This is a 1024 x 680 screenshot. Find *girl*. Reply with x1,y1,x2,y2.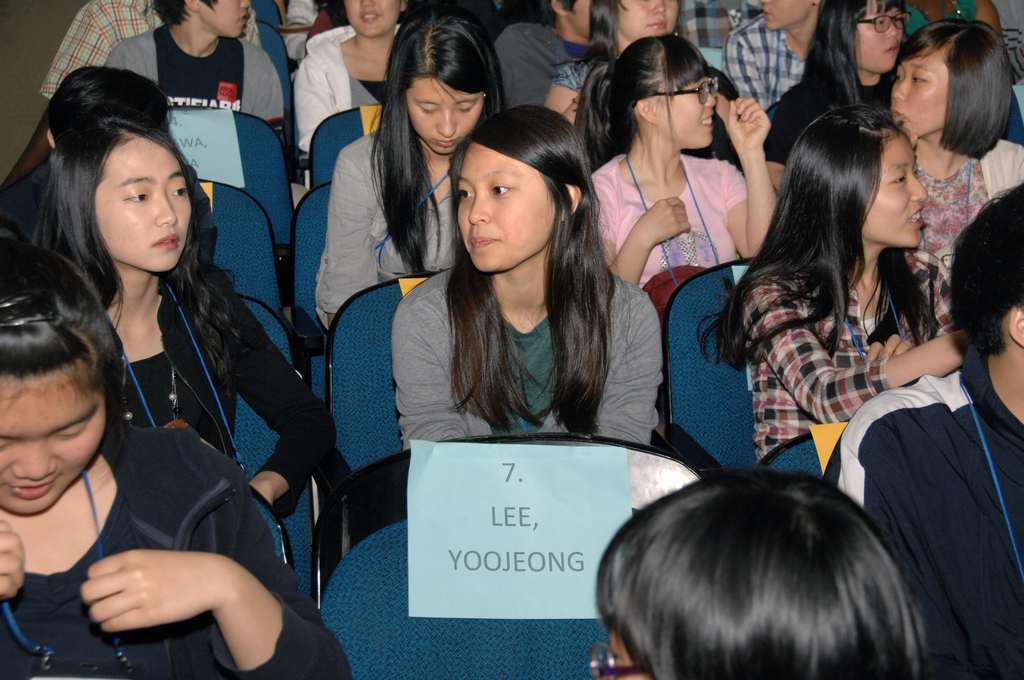
767,0,925,201.
